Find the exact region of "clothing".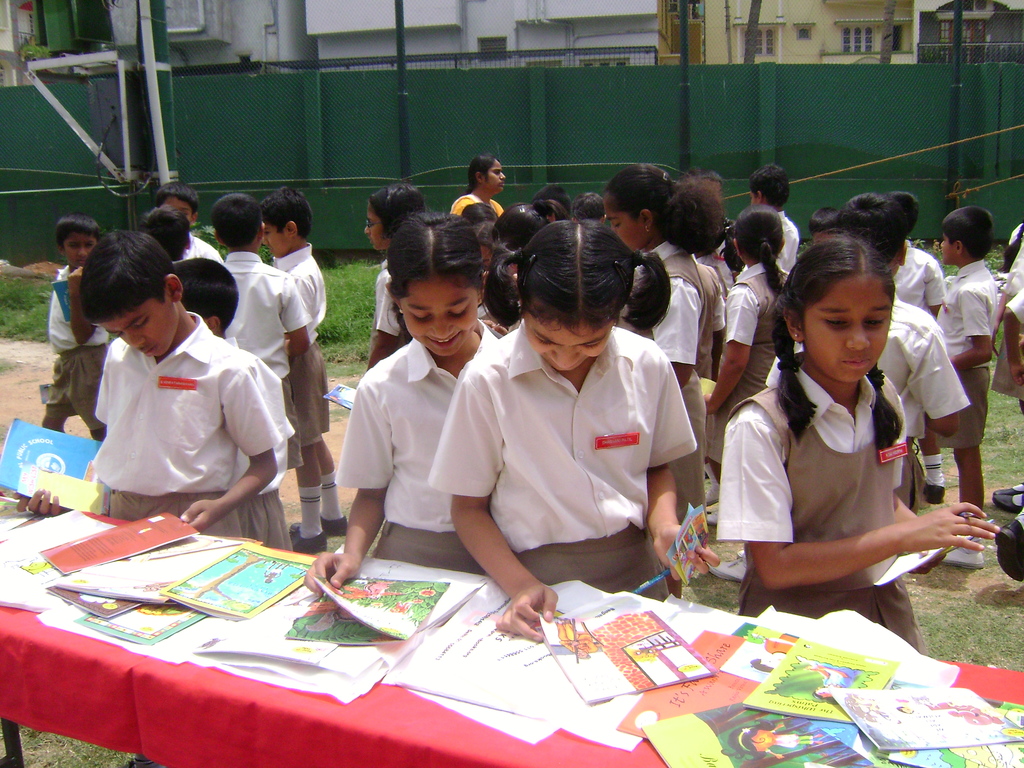
Exact region: bbox(705, 257, 787, 464).
